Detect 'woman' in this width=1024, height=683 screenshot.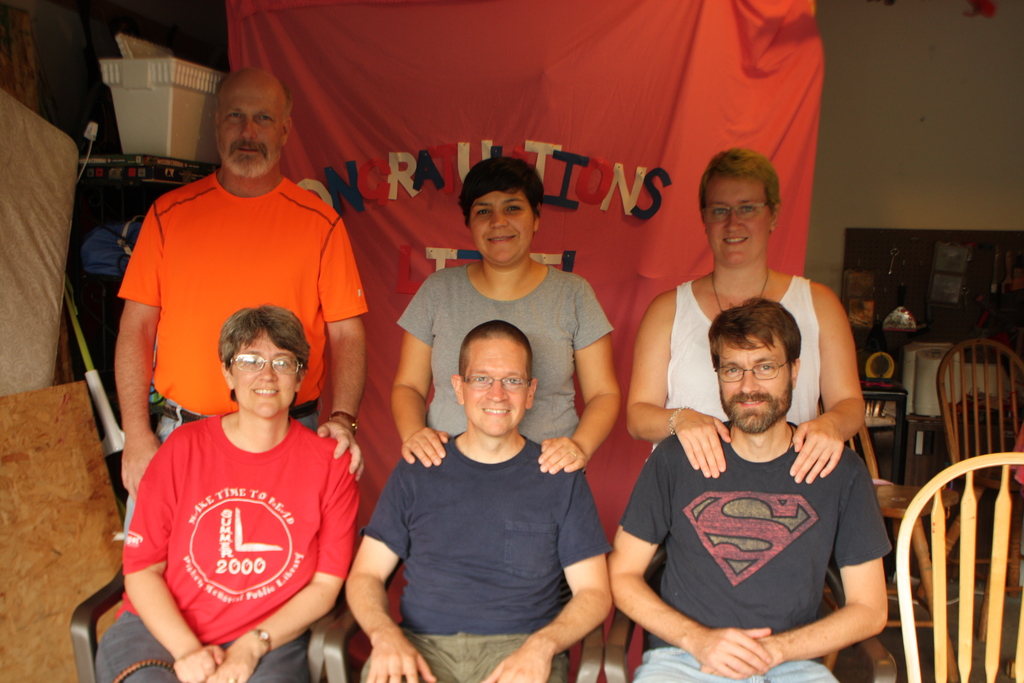
Detection: 388 156 627 479.
